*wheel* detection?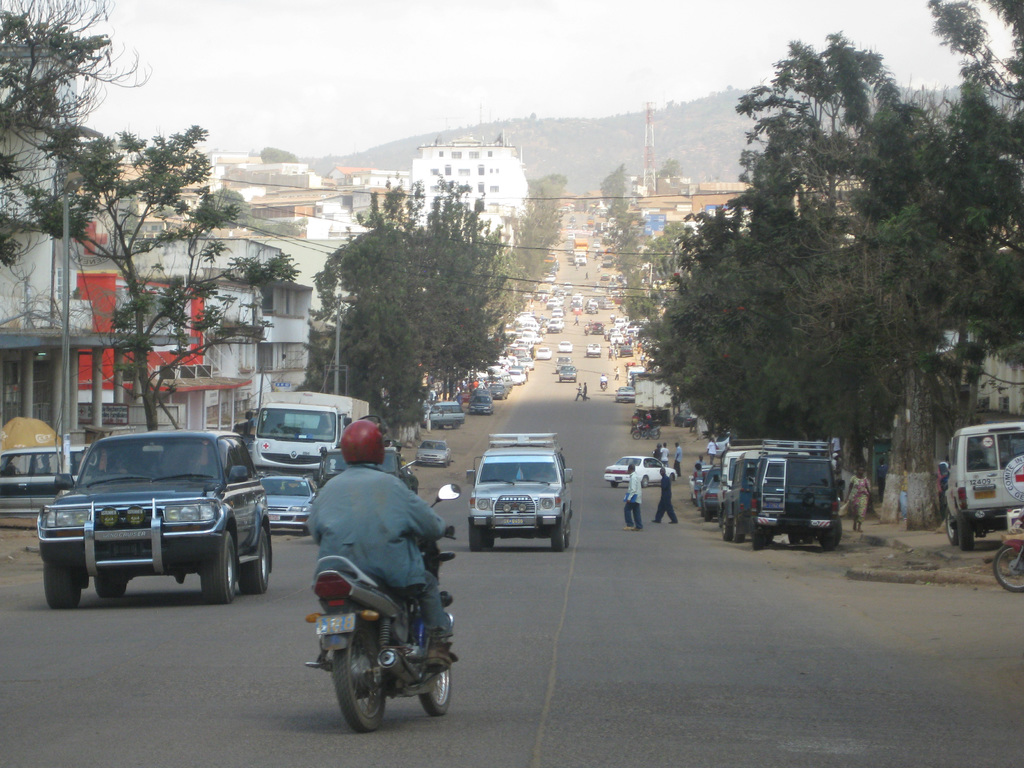
(x1=995, y1=543, x2=1023, y2=594)
